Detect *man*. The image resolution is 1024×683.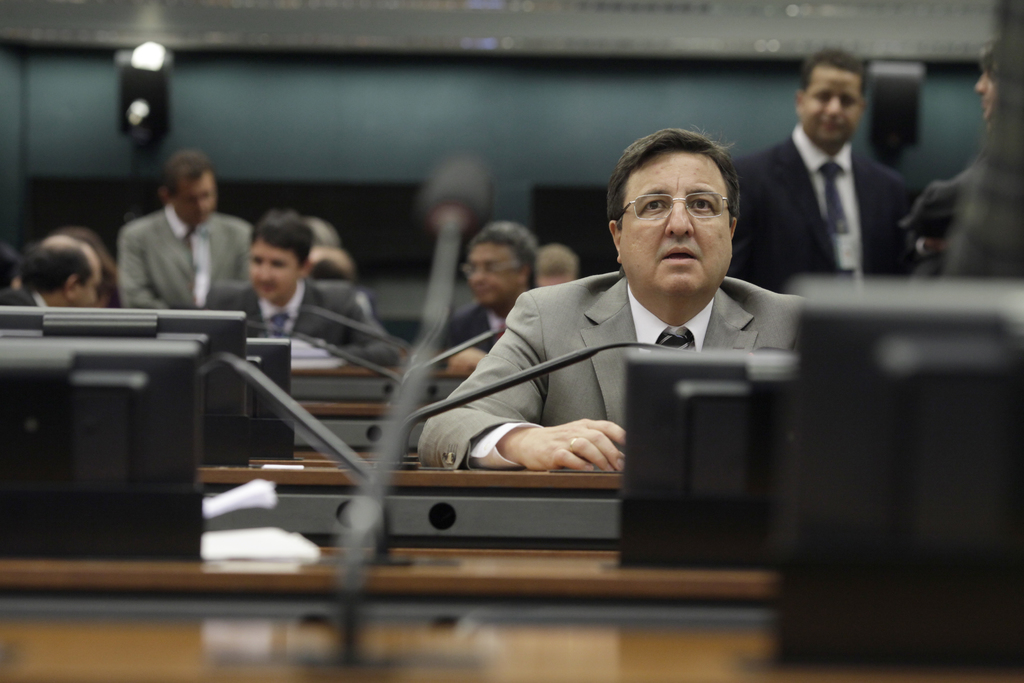
BBox(201, 208, 404, 361).
